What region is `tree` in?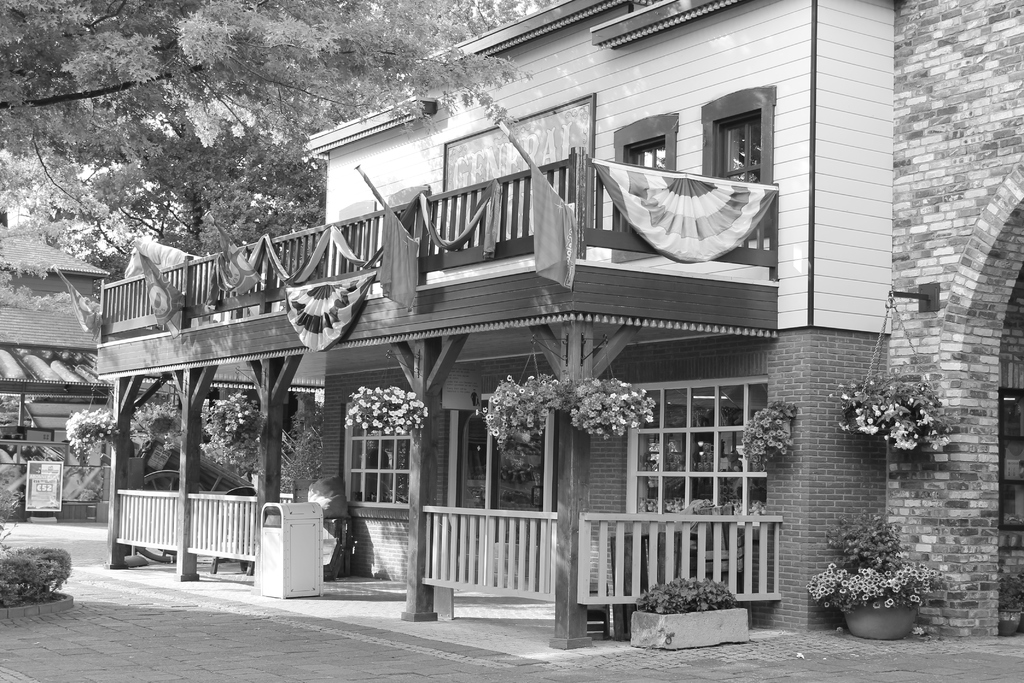
Rect(399, 0, 544, 36).
